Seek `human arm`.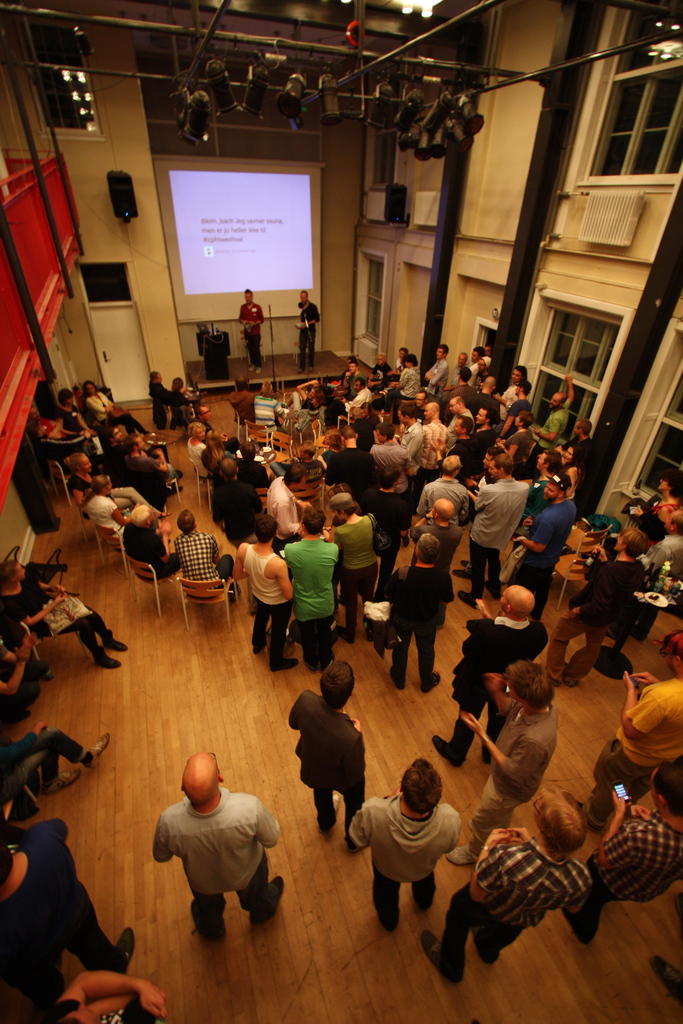
box=[284, 688, 306, 732].
